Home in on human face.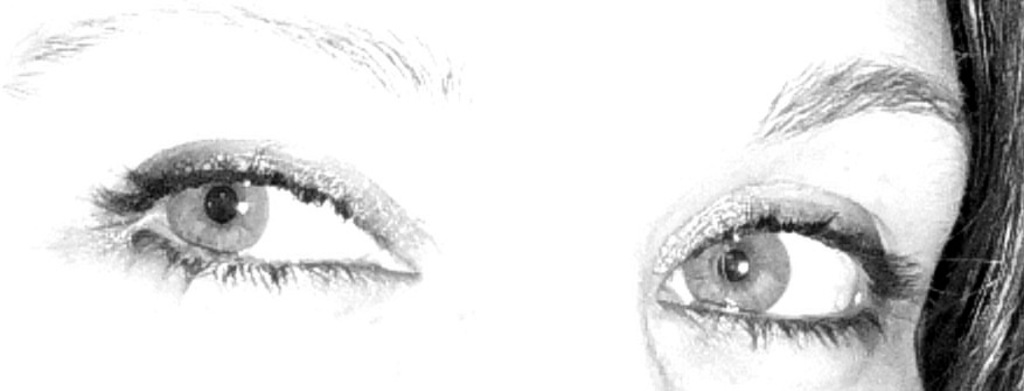
Homed in at <box>0,0,976,390</box>.
